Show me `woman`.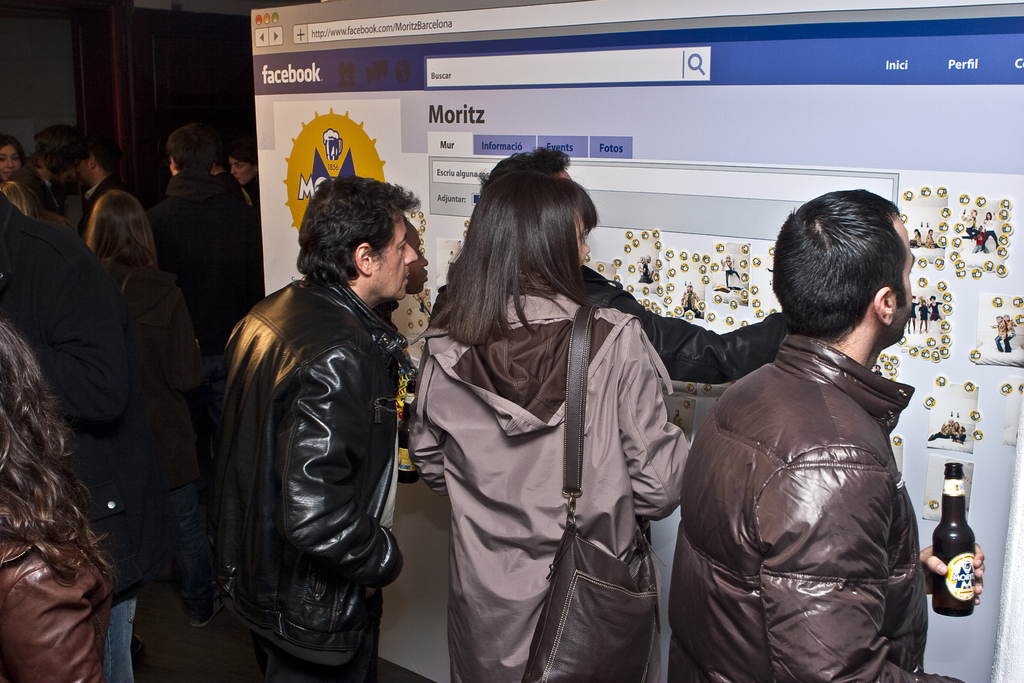
`woman` is here: detection(1, 177, 72, 233).
